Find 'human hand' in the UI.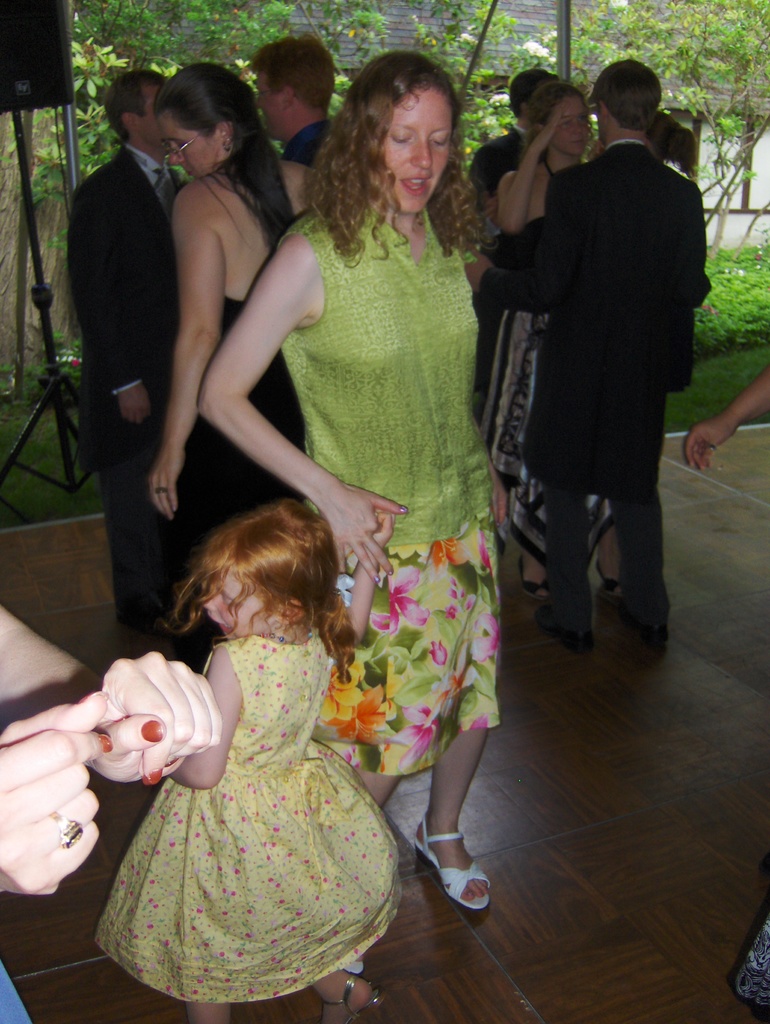
UI element at Rect(117, 386, 156, 426).
